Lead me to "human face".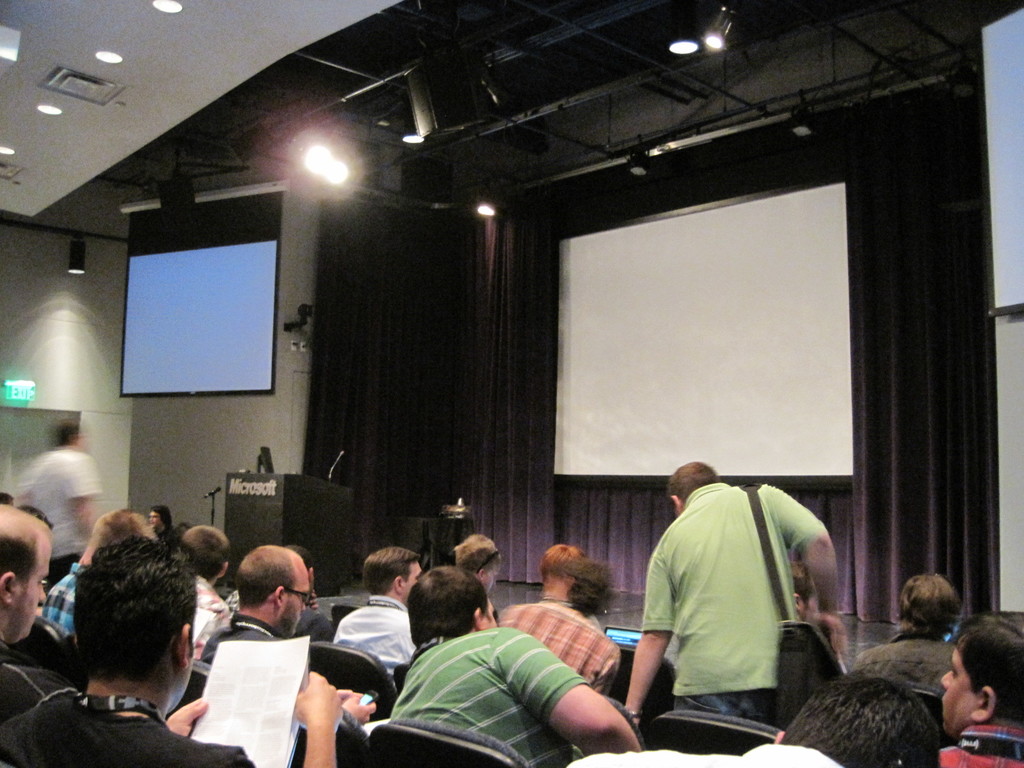
Lead to [left=481, top=598, right=497, bottom=633].
